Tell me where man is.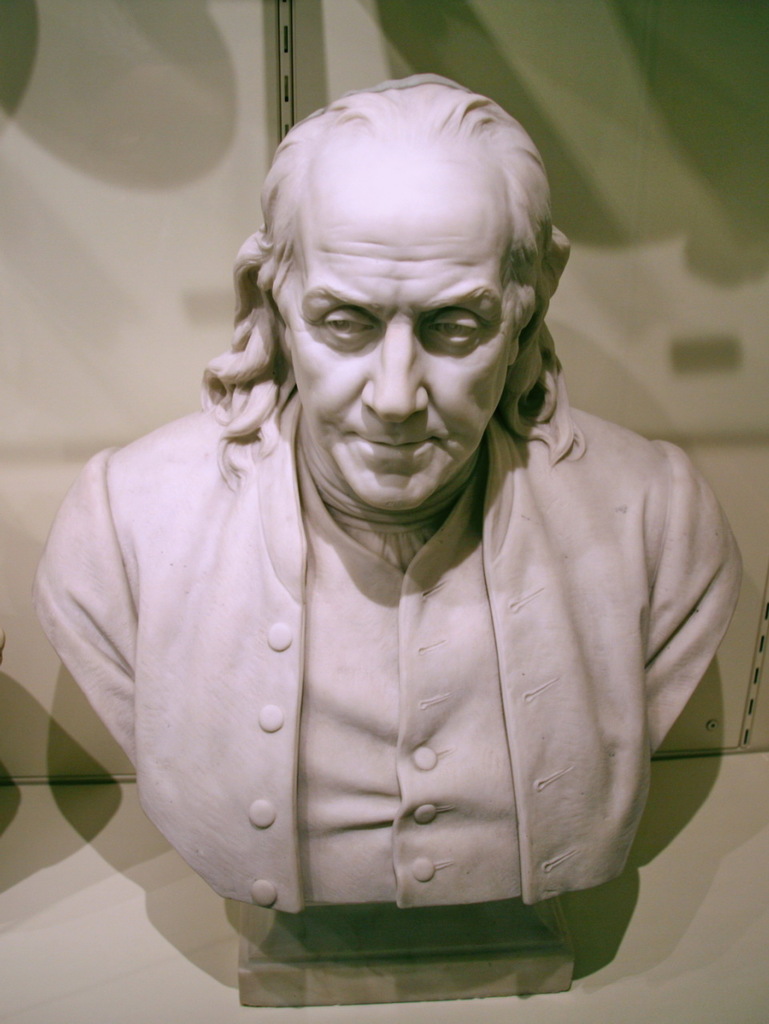
man is at (left=18, top=86, right=762, bottom=1000).
